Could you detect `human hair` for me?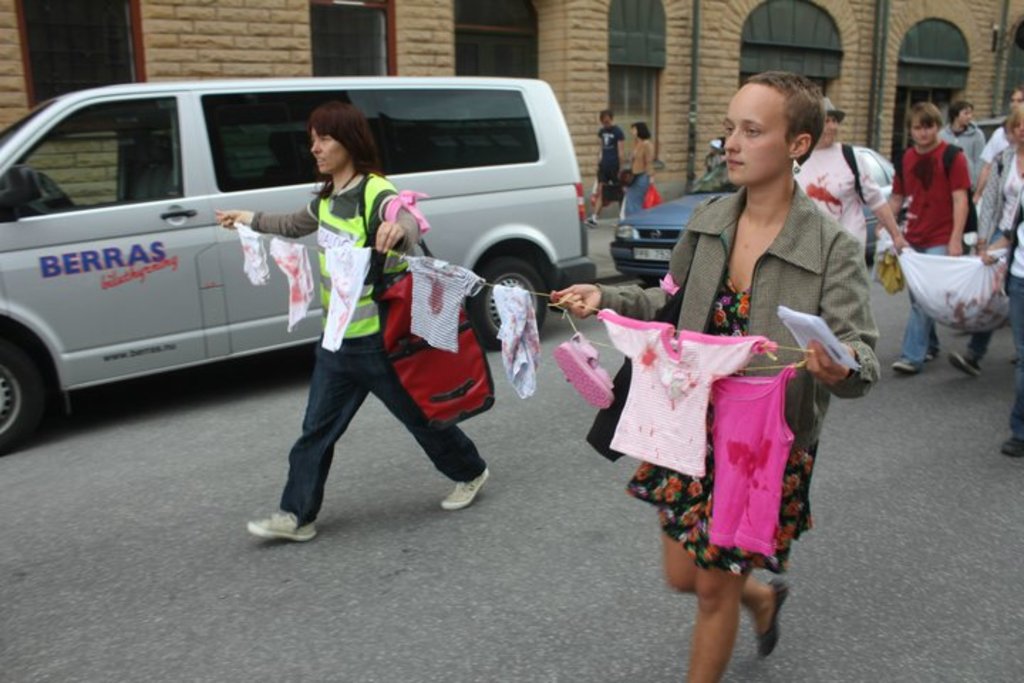
Detection result: {"x1": 294, "y1": 104, "x2": 366, "y2": 189}.
